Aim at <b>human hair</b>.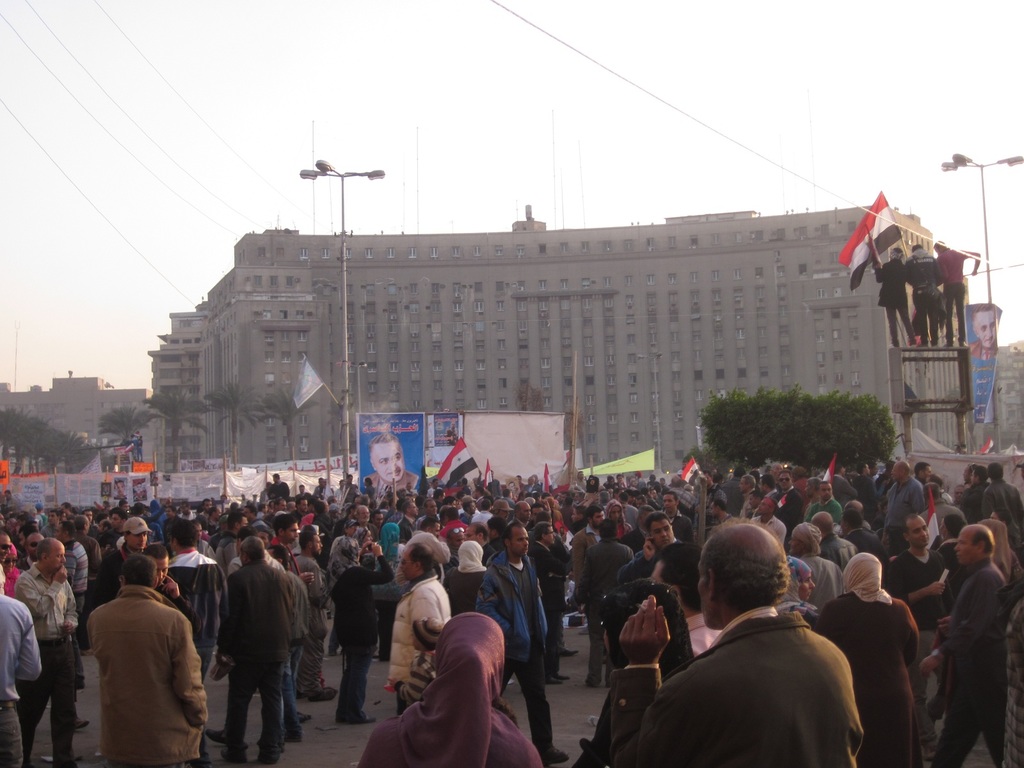
Aimed at box(532, 521, 547, 542).
